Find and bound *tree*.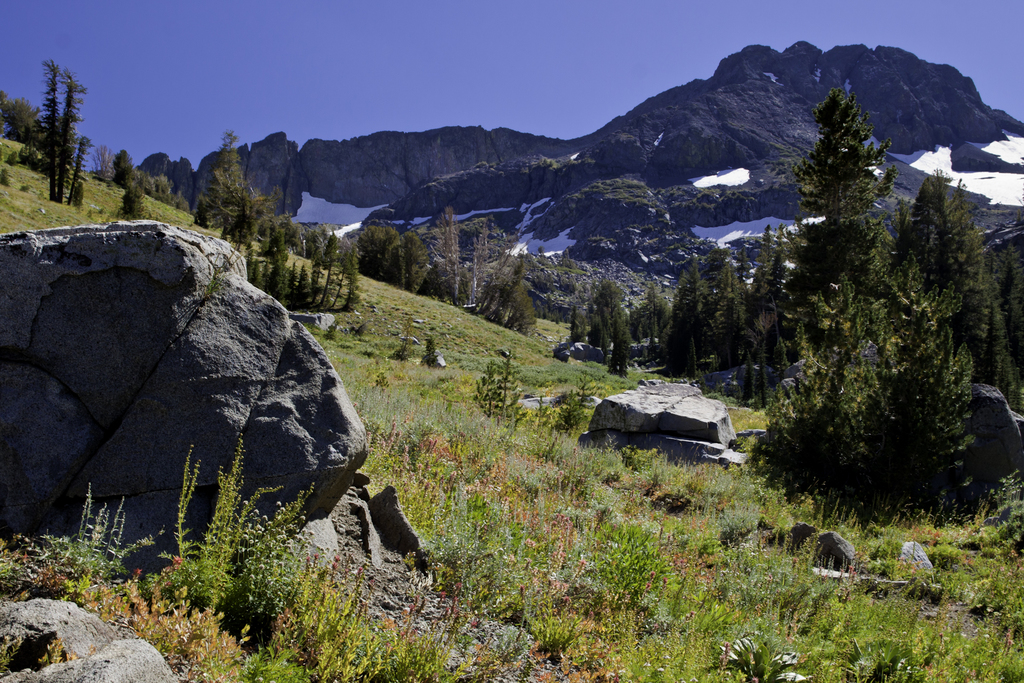
Bound: (left=85, top=147, right=110, bottom=187).
